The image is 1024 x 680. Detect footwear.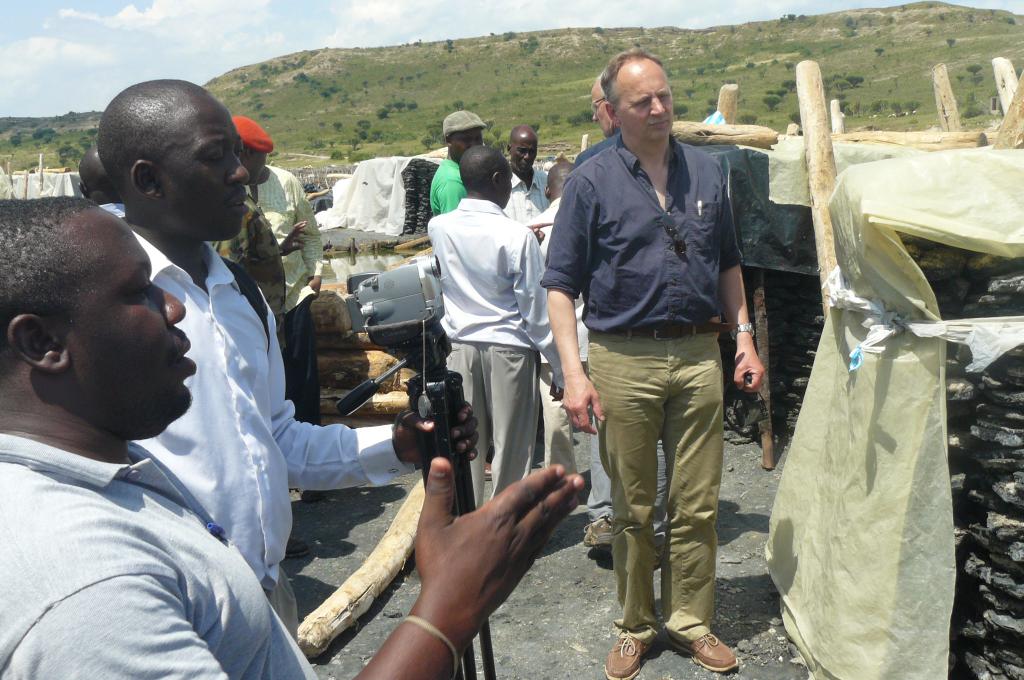
Detection: 299/488/321/503.
